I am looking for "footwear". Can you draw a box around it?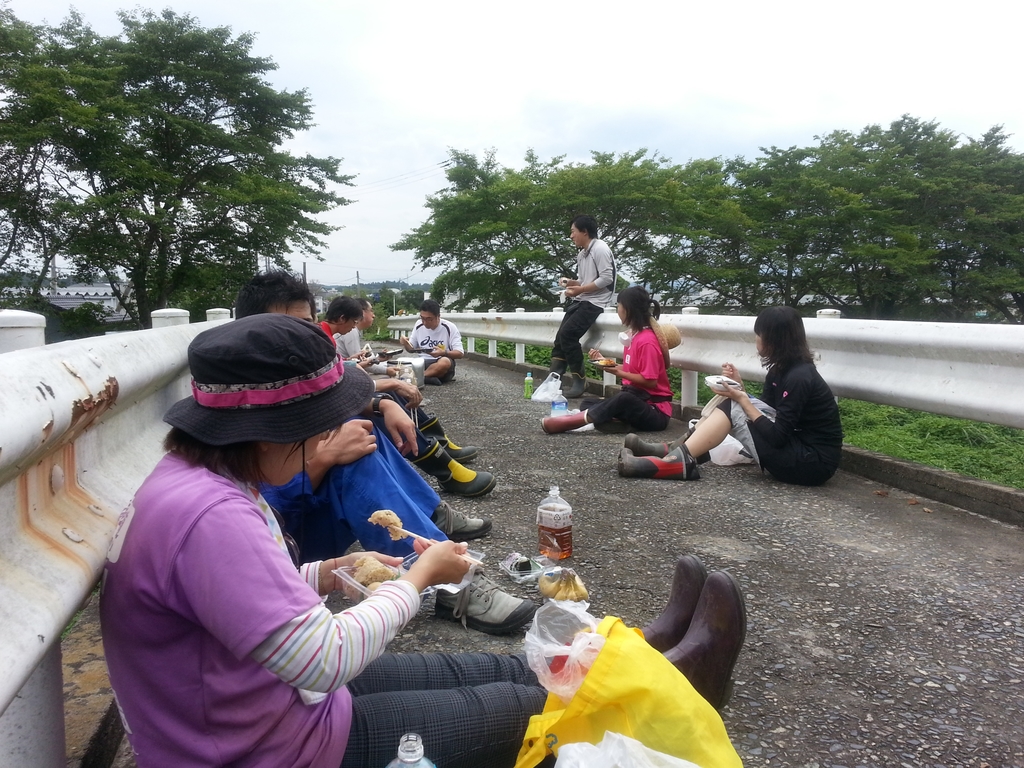
Sure, the bounding box is pyautogui.locateOnScreen(662, 570, 749, 708).
